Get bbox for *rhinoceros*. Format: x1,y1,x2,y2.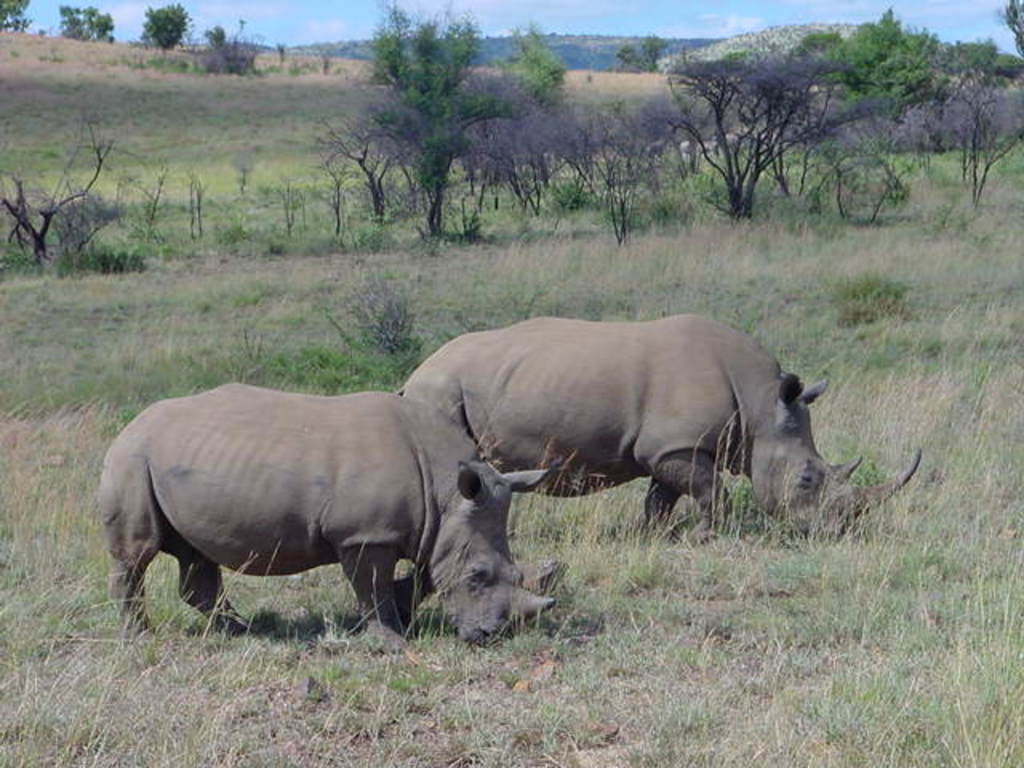
91,381,563,648.
